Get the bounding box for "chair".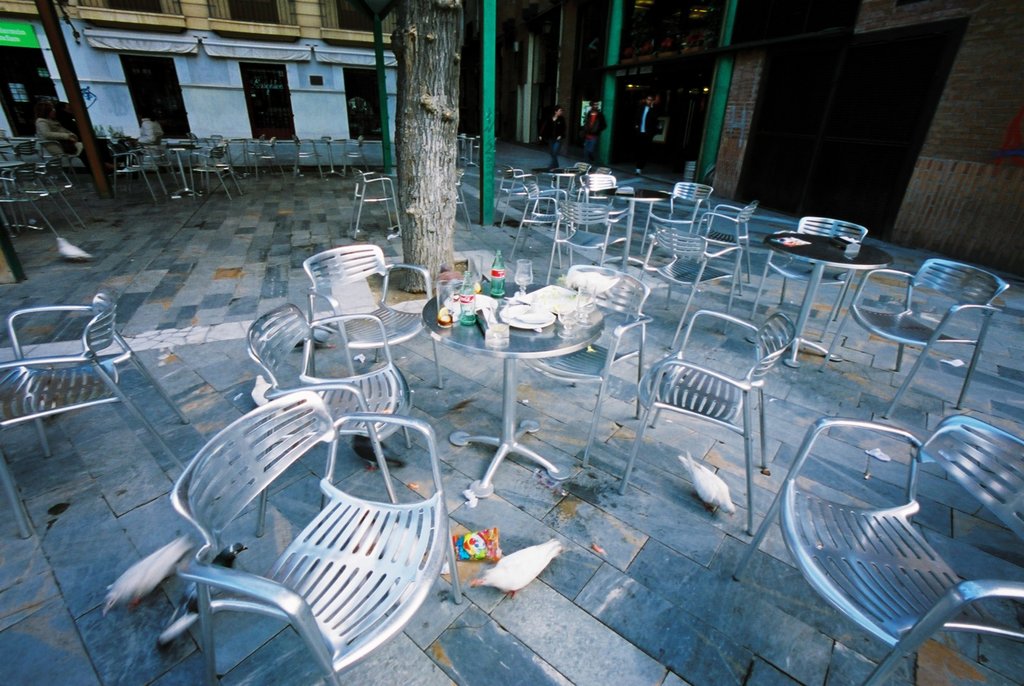
665,179,717,236.
